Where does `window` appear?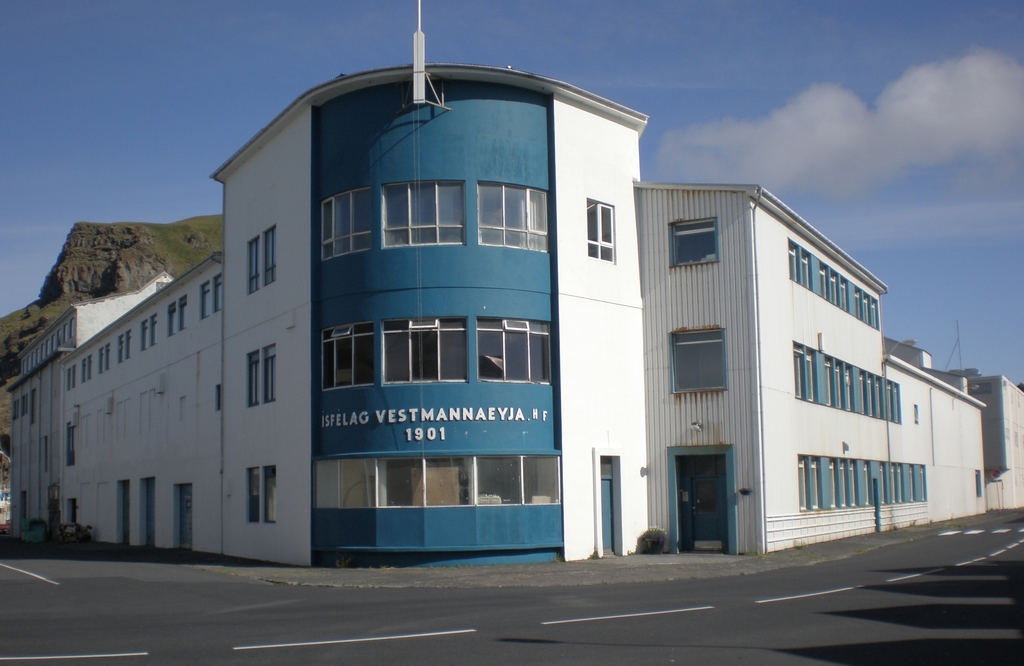
Appears at [141, 322, 148, 348].
